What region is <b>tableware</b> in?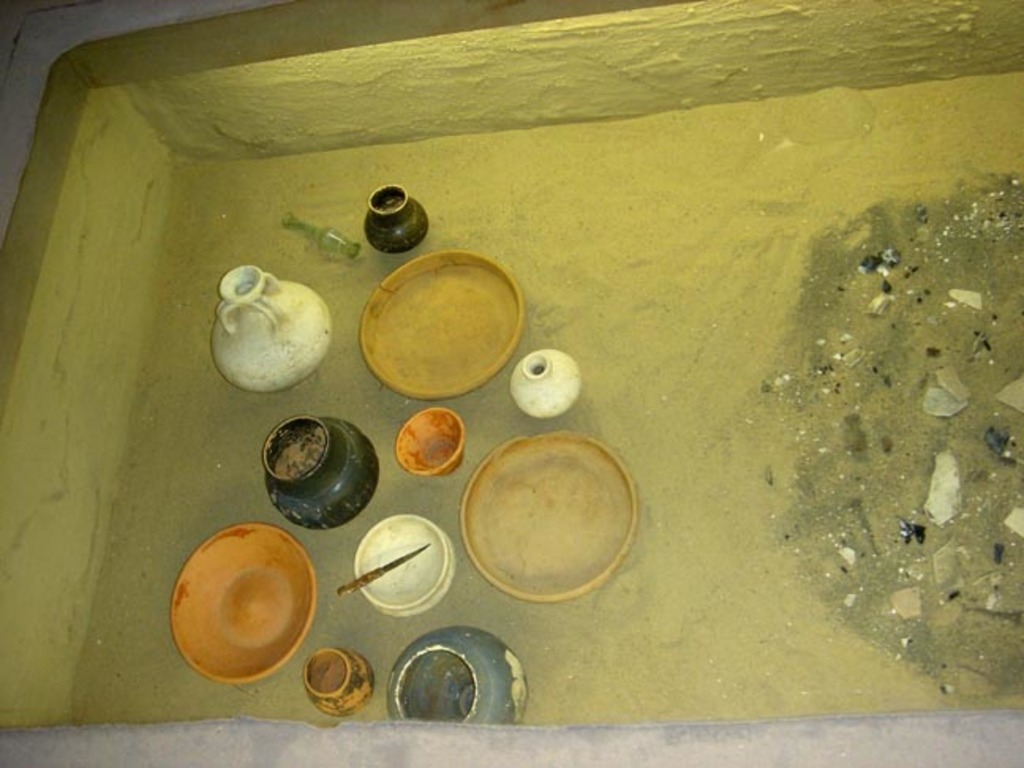
<bbox>333, 540, 436, 599</bbox>.
